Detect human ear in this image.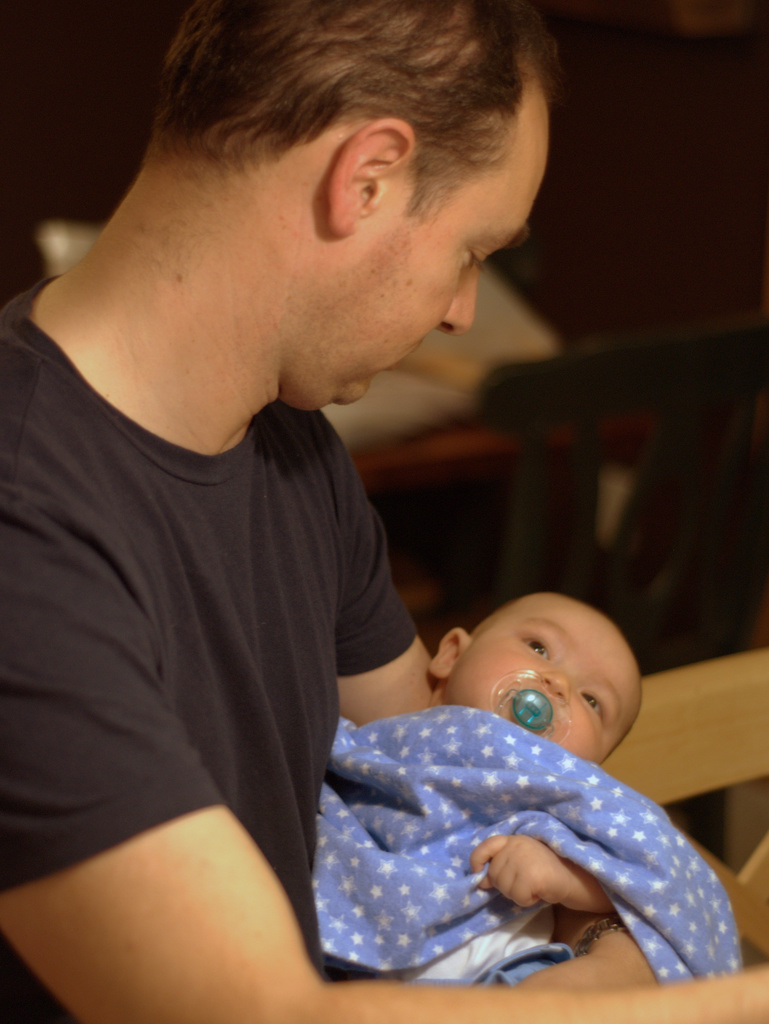
Detection: 335/118/415/235.
